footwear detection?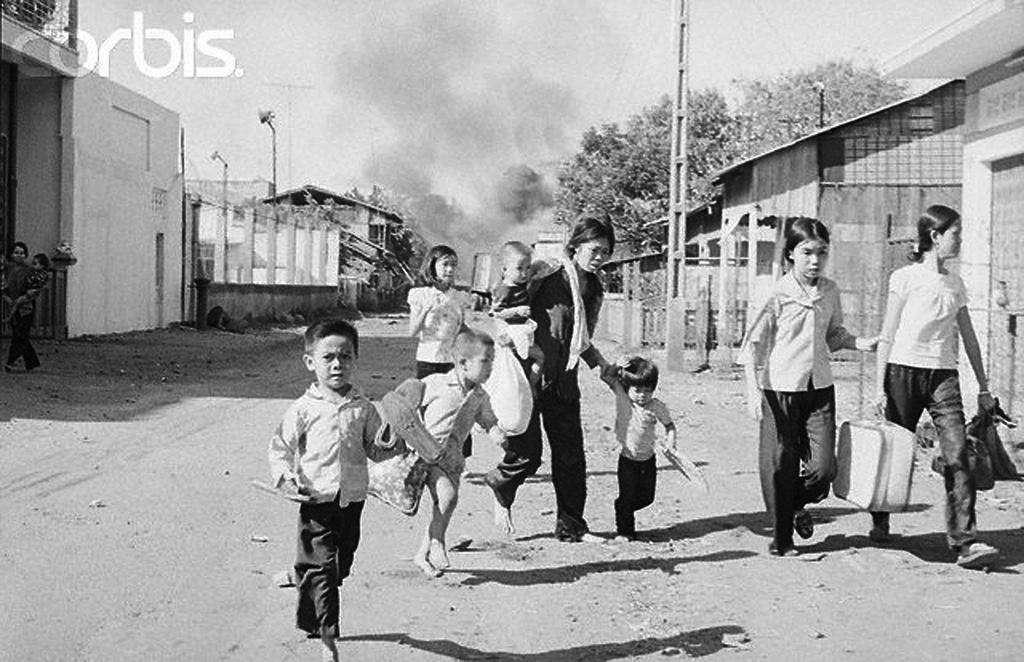
bbox=(780, 550, 801, 555)
